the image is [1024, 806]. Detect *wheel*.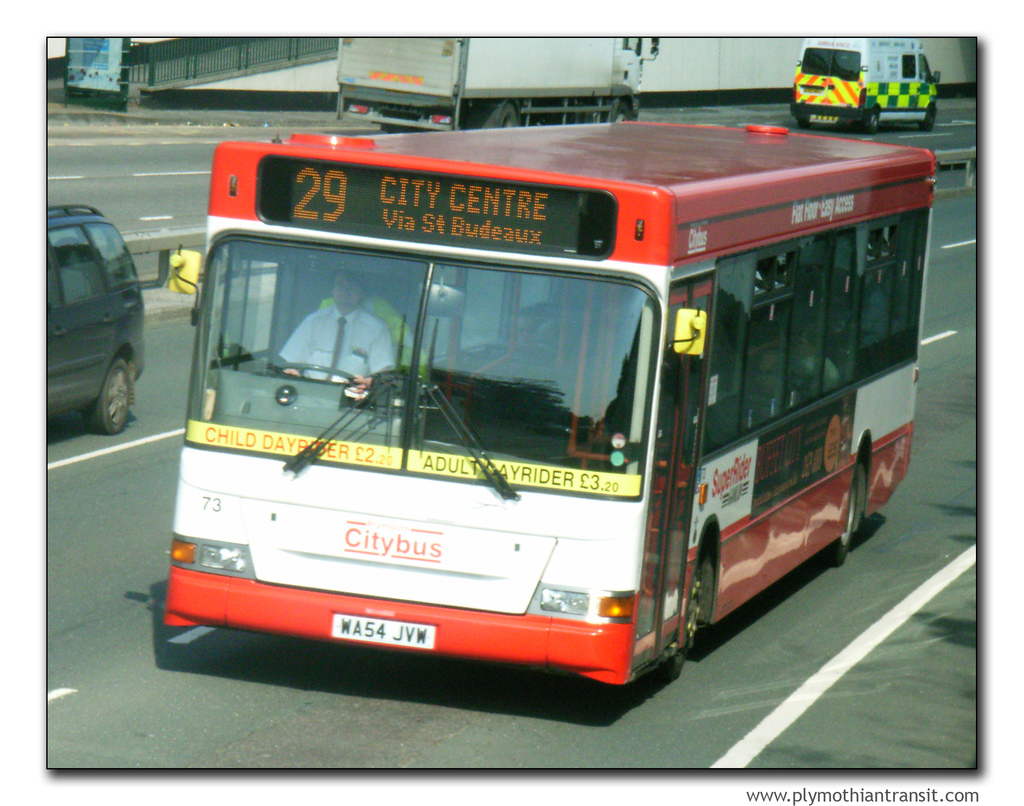
Detection: bbox=[501, 103, 518, 131].
